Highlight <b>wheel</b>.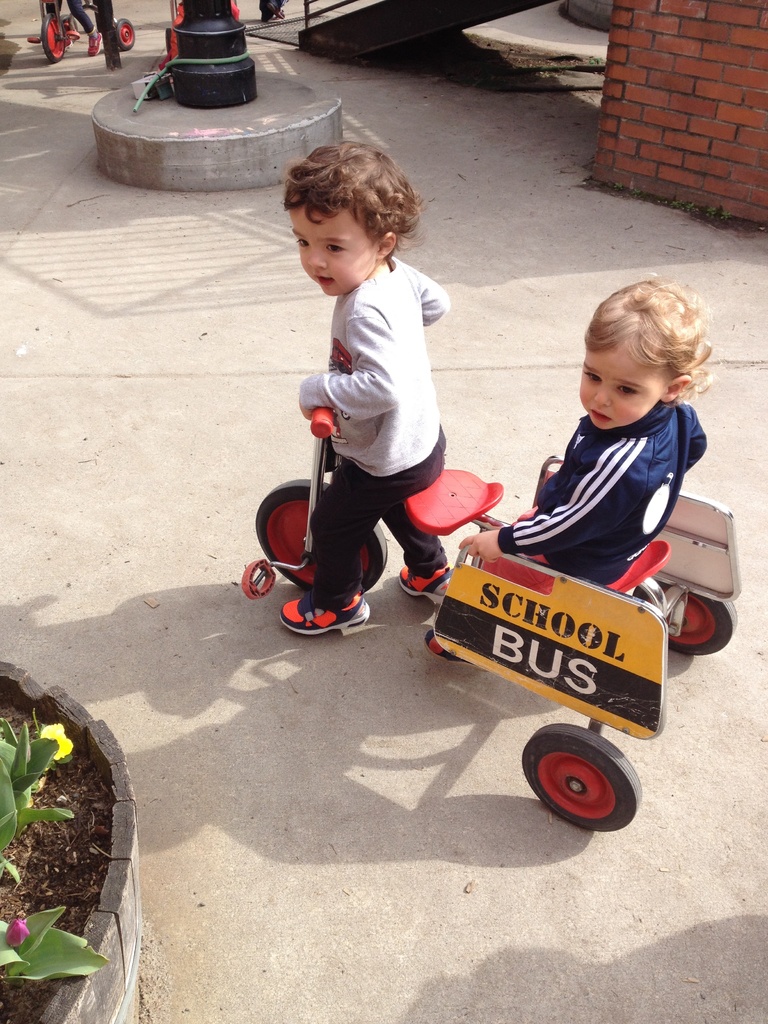
Highlighted region: box(251, 479, 387, 589).
